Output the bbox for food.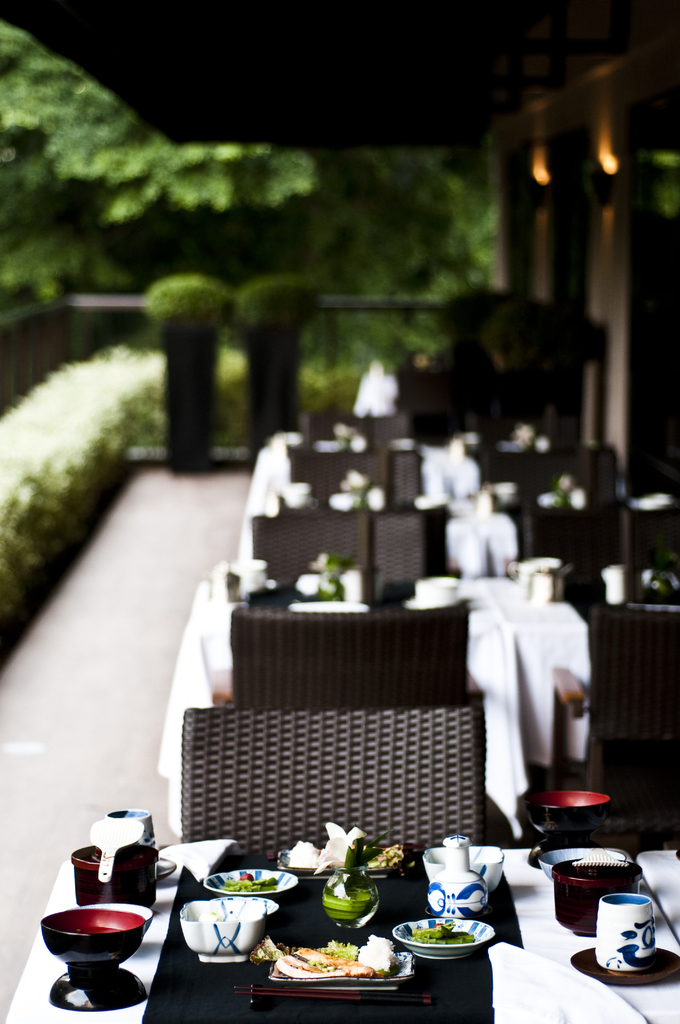
[270, 944, 385, 995].
